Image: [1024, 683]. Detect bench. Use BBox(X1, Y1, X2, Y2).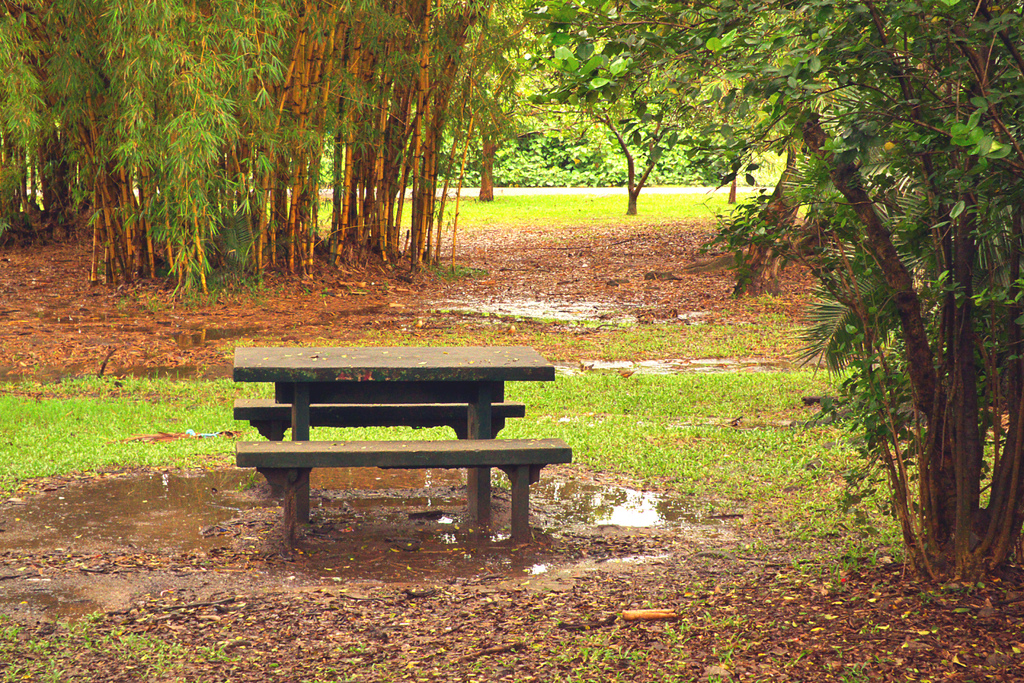
BBox(220, 335, 571, 556).
